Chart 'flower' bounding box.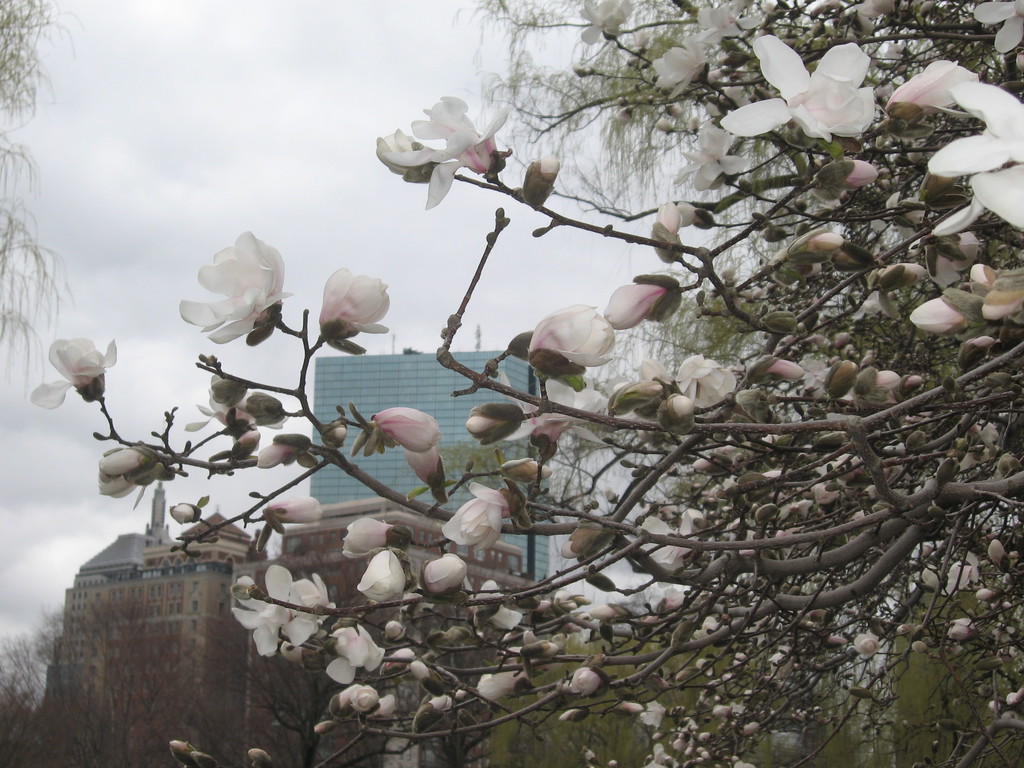
Charted: <box>677,198,700,226</box>.
